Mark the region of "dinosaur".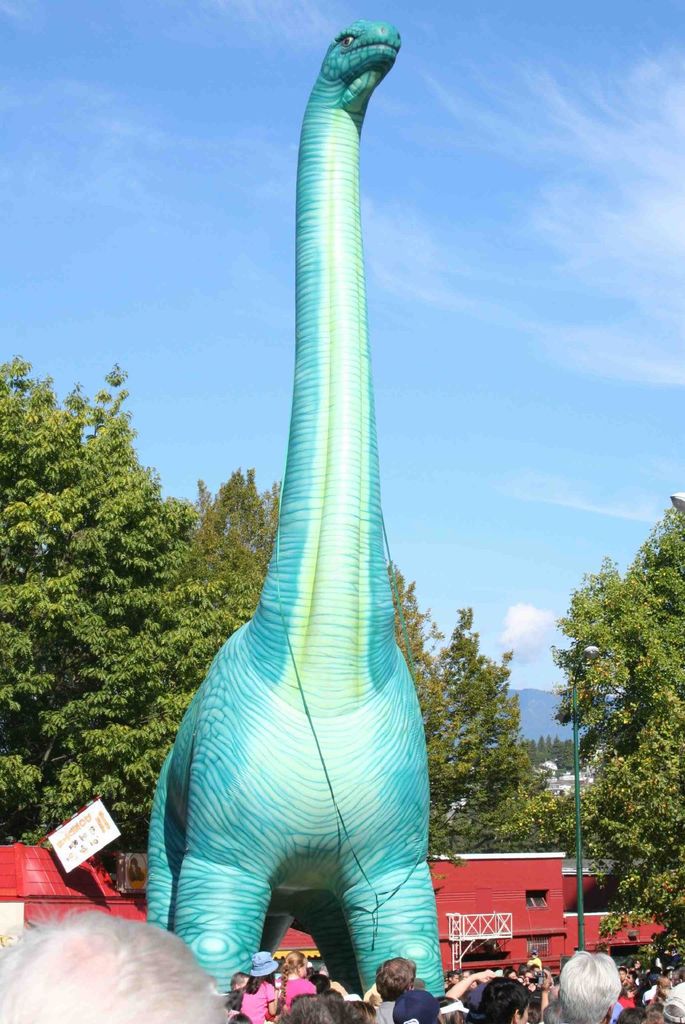
Region: rect(143, 18, 446, 1003).
